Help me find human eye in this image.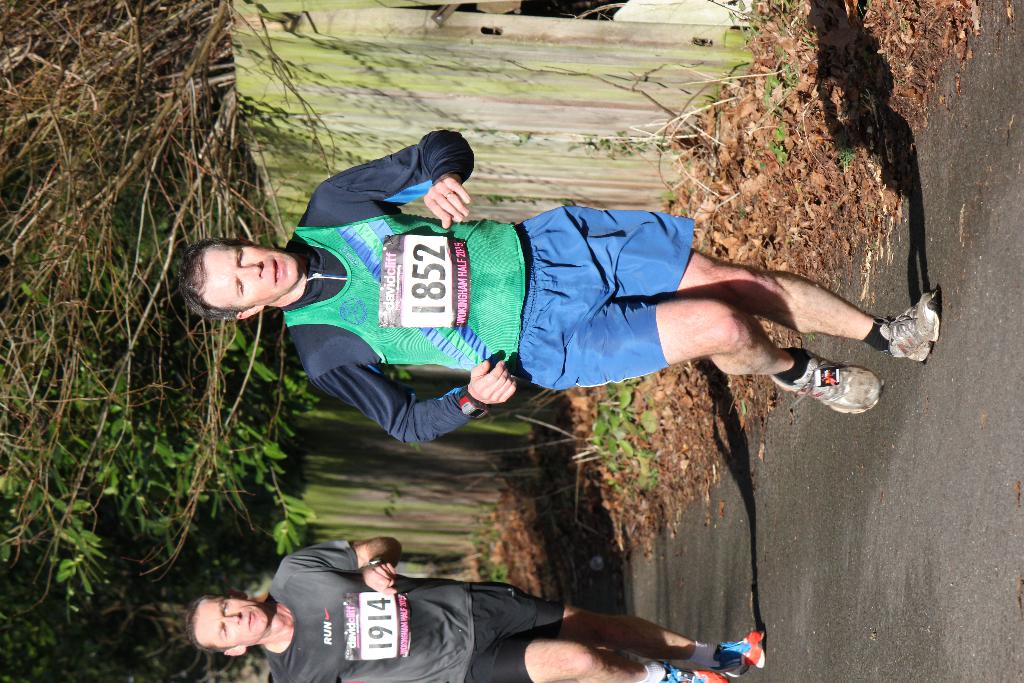
Found it: [232,249,246,268].
